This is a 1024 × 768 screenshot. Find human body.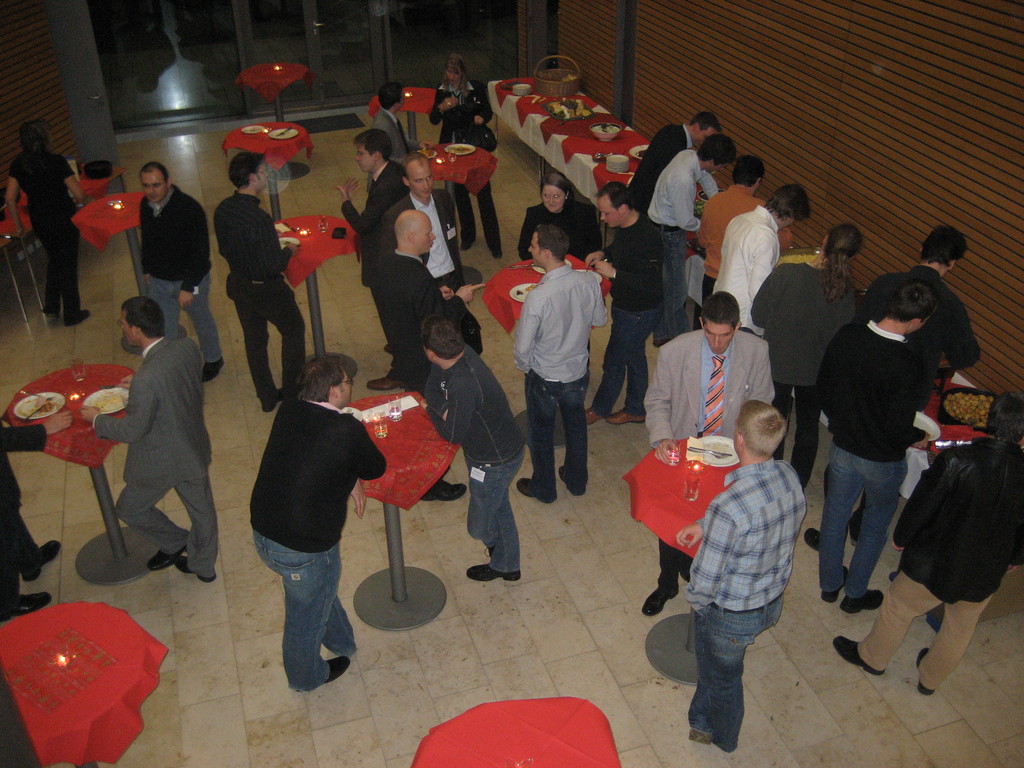
Bounding box: crop(140, 160, 228, 381).
